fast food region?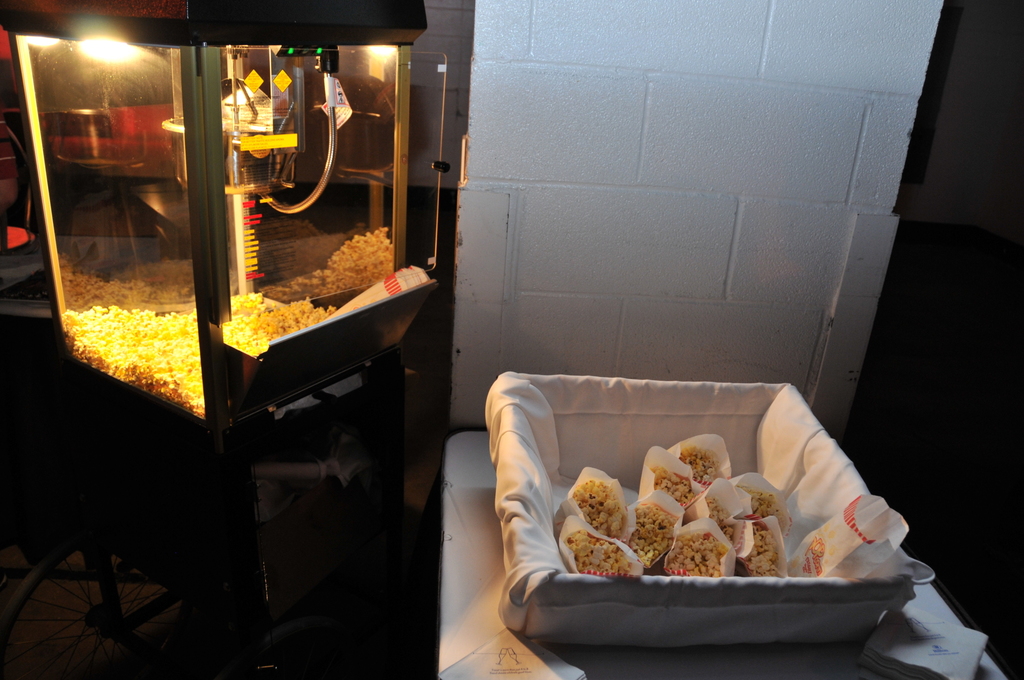
bbox=[49, 259, 338, 423]
